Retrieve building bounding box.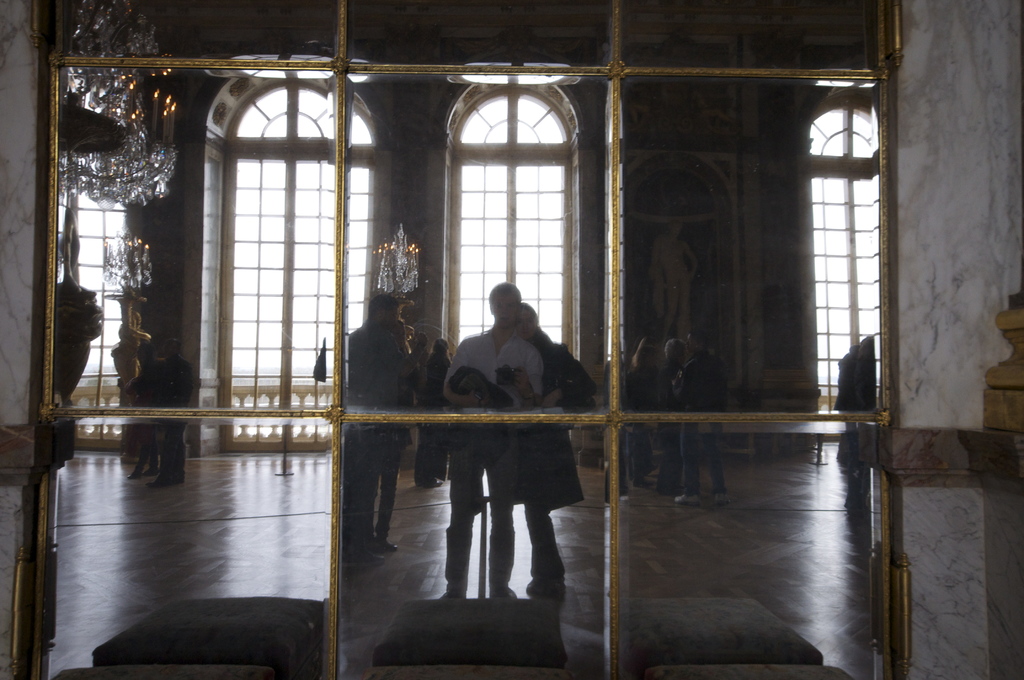
Bounding box: bbox(0, 0, 1023, 679).
